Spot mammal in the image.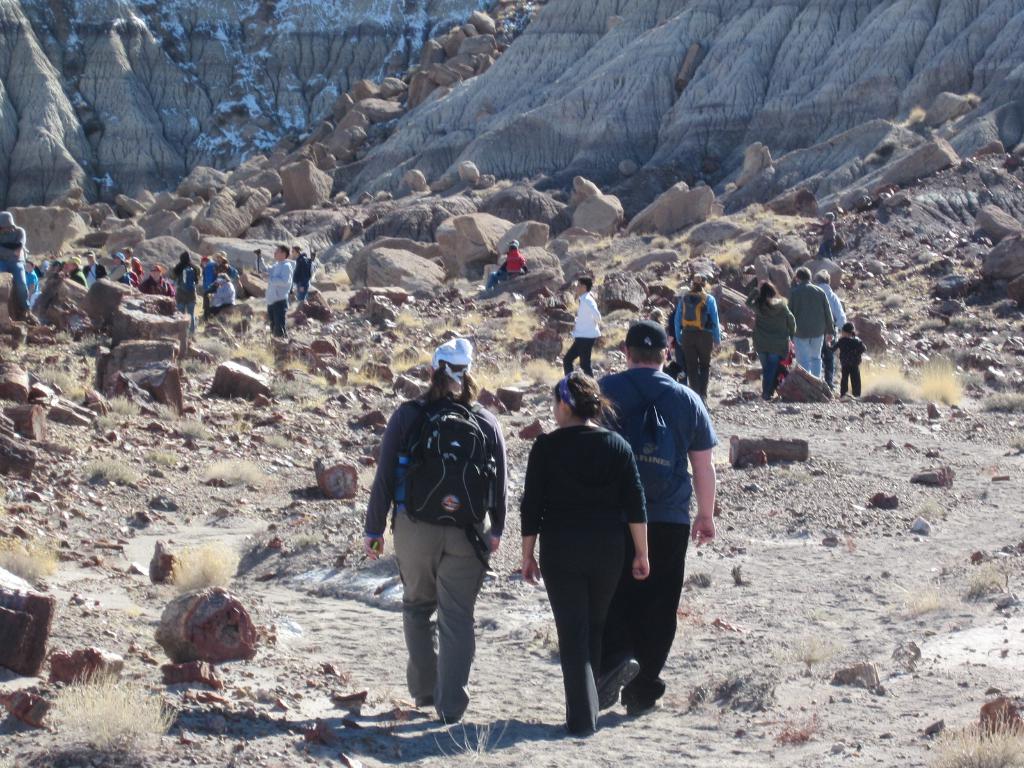
mammal found at bbox=(594, 318, 721, 719).
